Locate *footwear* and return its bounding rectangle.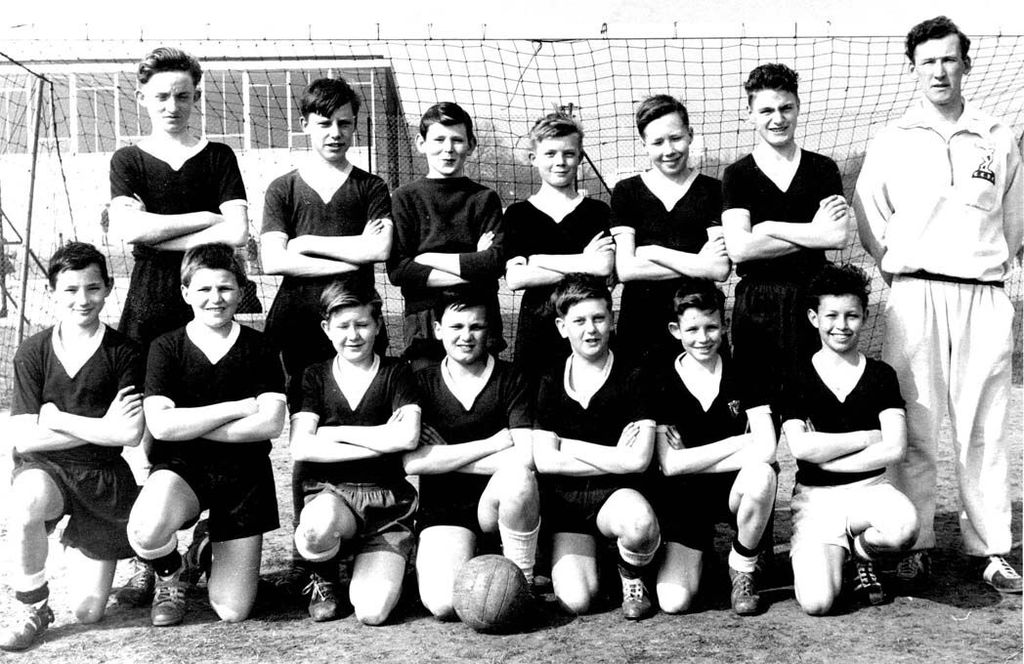
963:557:1023:592.
